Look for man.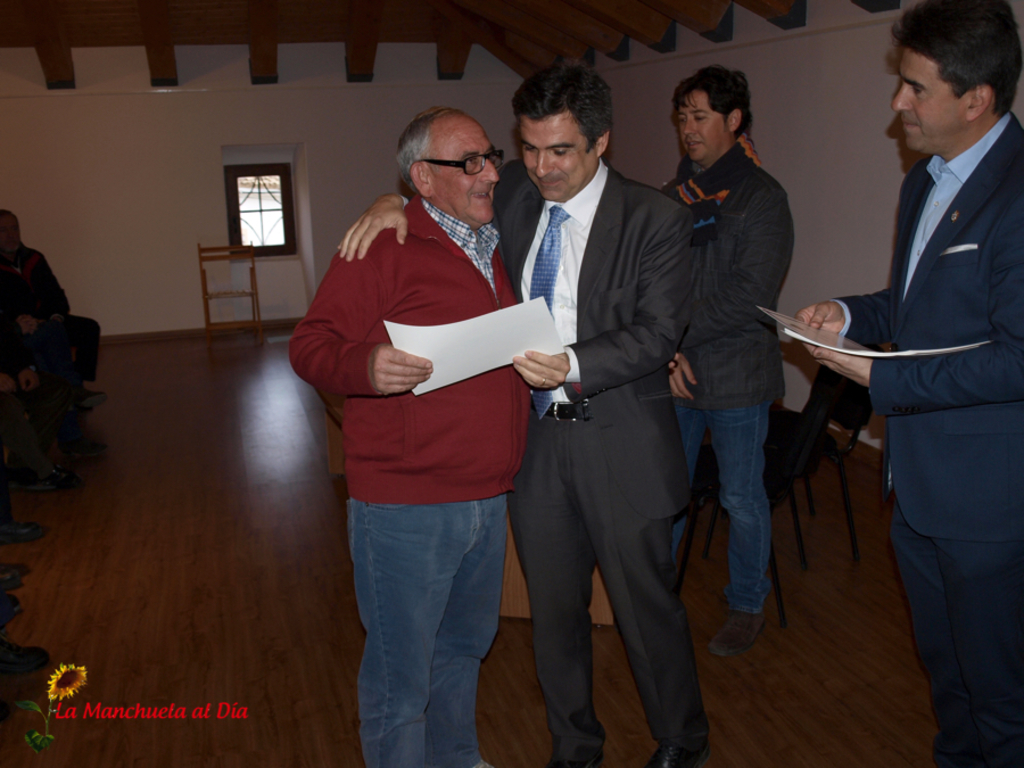
Found: <bbox>653, 61, 796, 658</bbox>.
